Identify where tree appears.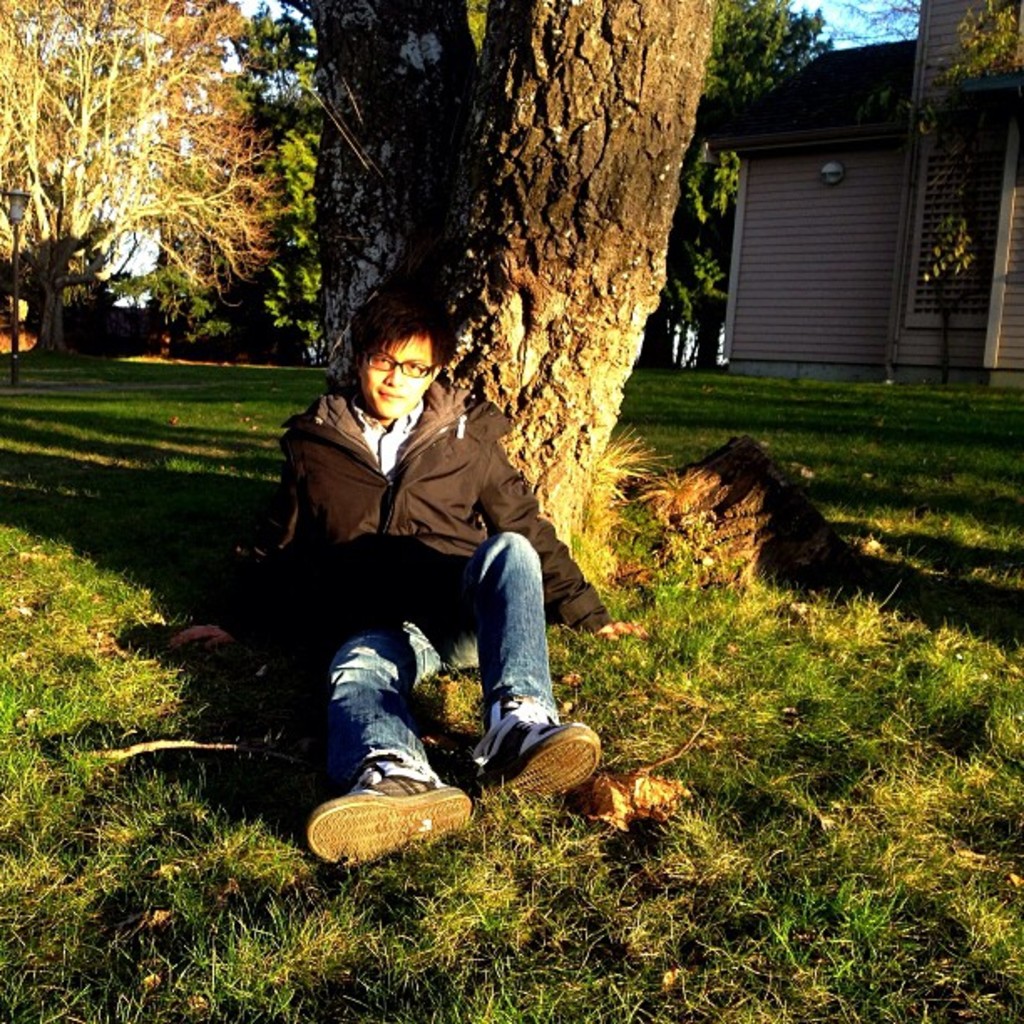
Appears at x1=276 y1=0 x2=718 y2=589.
